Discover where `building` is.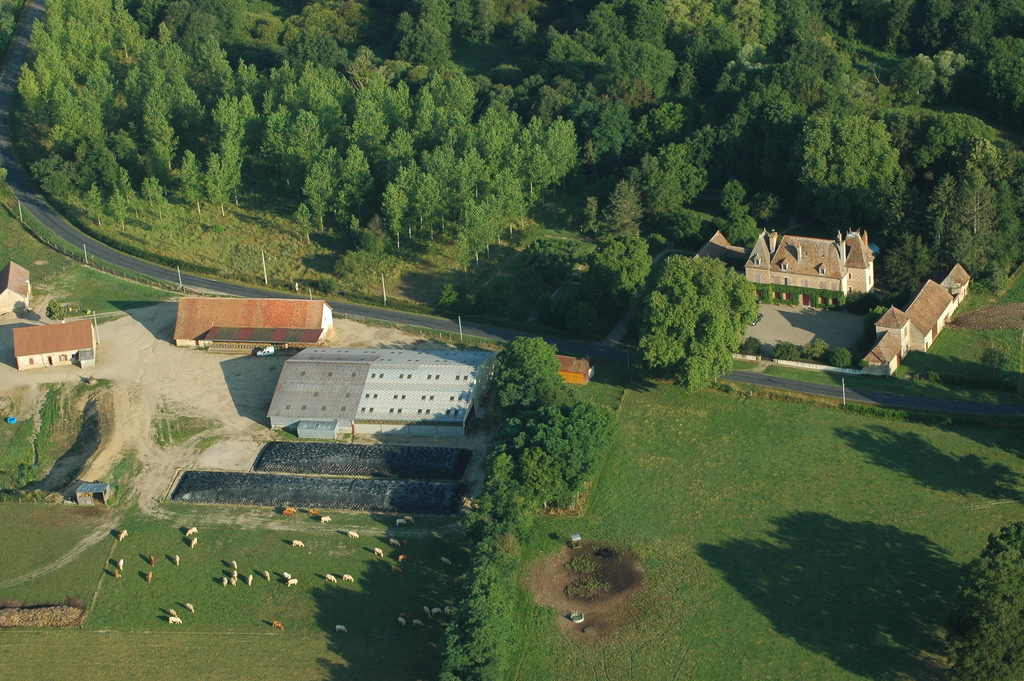
Discovered at {"left": 164, "top": 292, "right": 334, "bottom": 350}.
